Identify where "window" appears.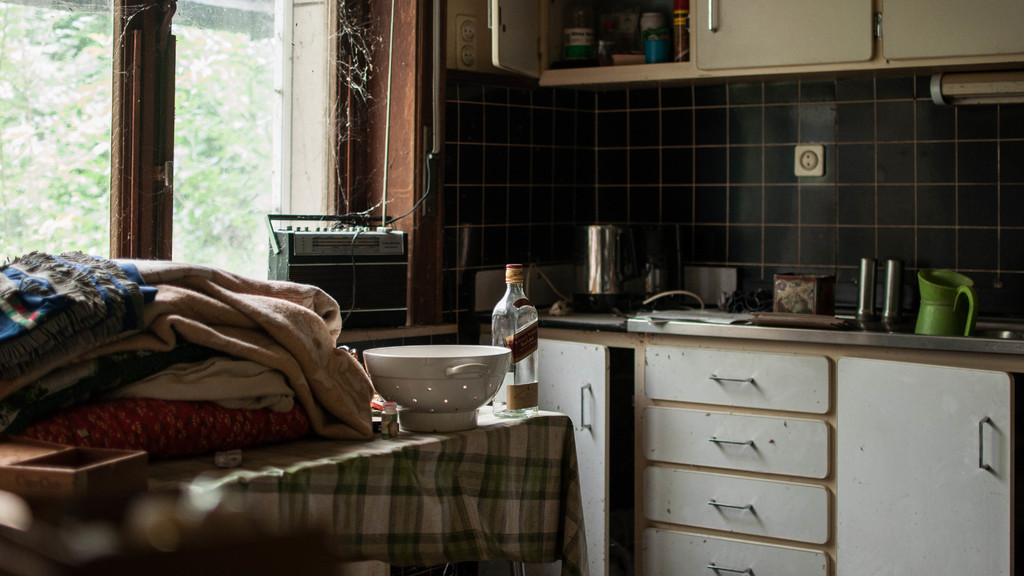
Appears at rect(0, 0, 291, 276).
